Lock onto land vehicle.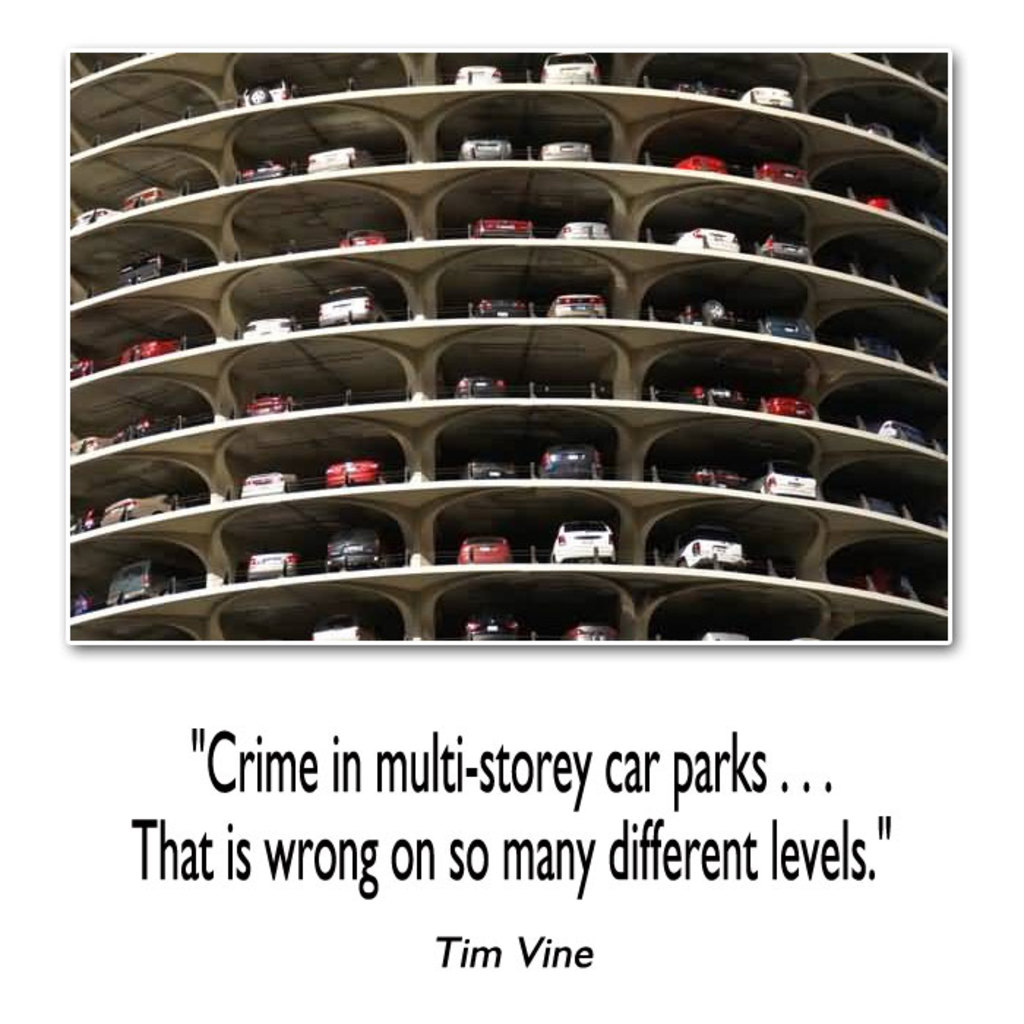
Locked: BBox(247, 394, 284, 411).
